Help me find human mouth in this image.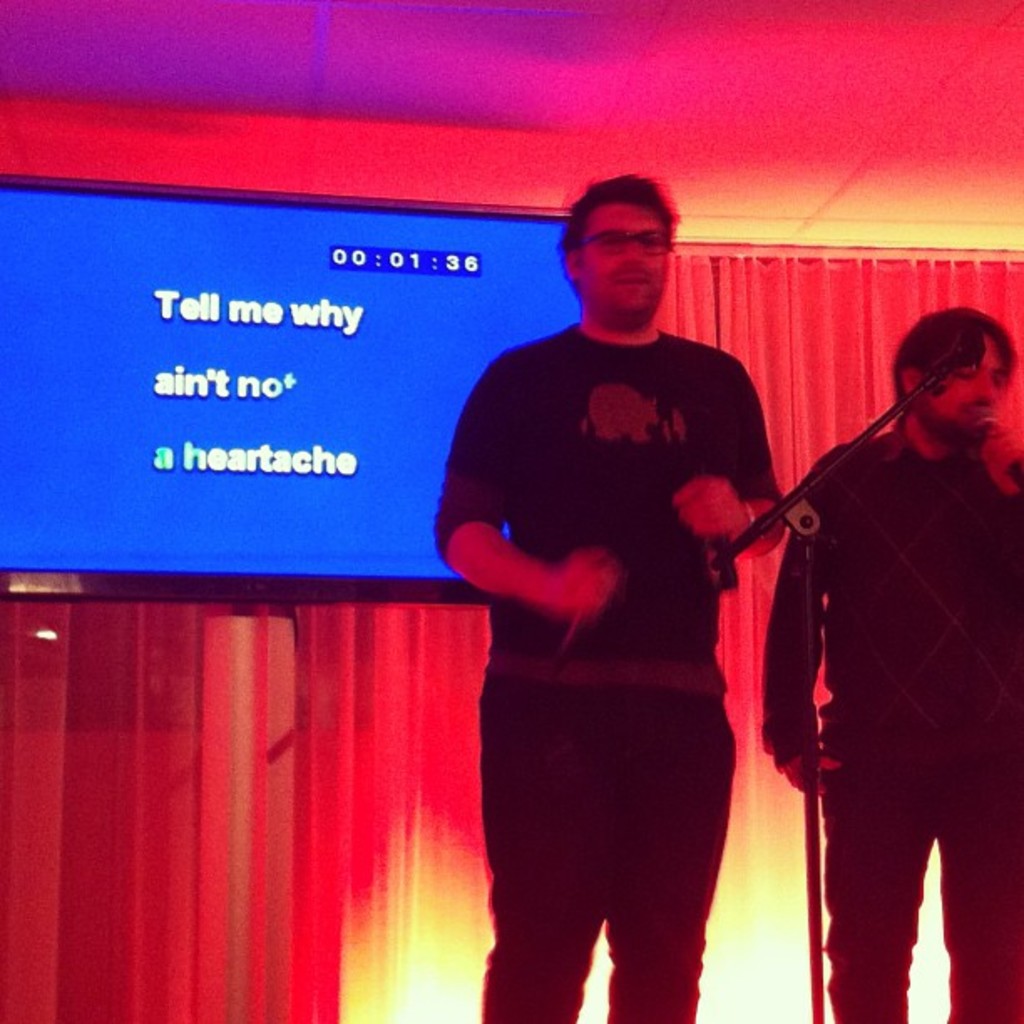
Found it: Rect(611, 273, 646, 284).
